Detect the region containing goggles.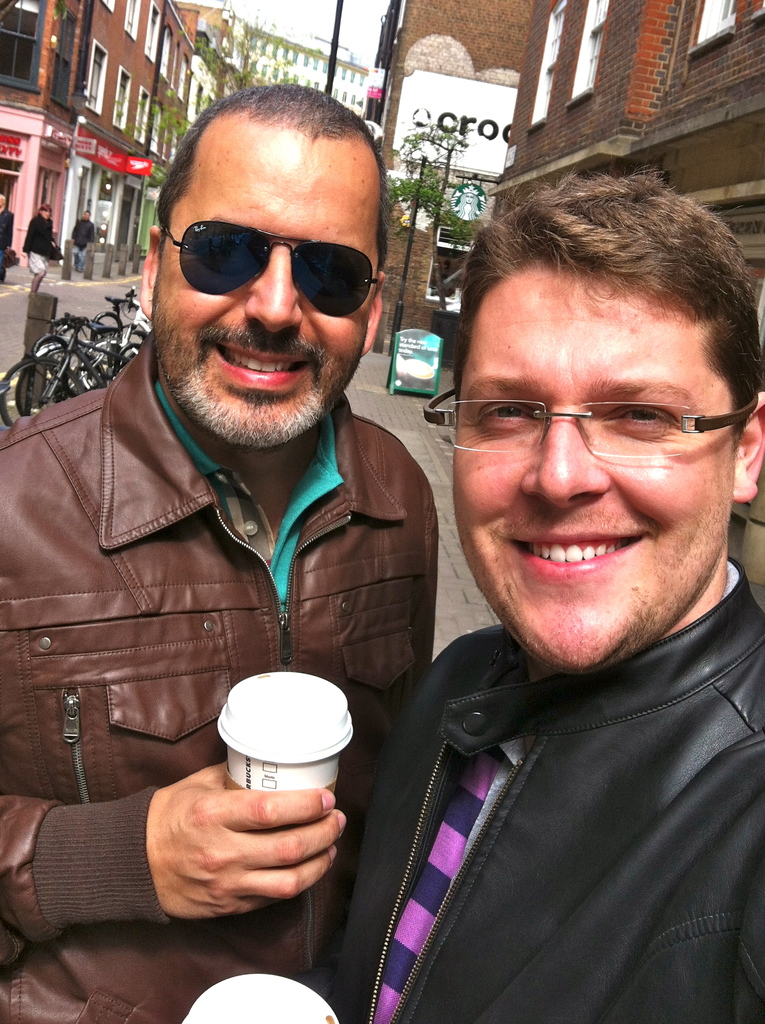
Rect(152, 200, 383, 295).
